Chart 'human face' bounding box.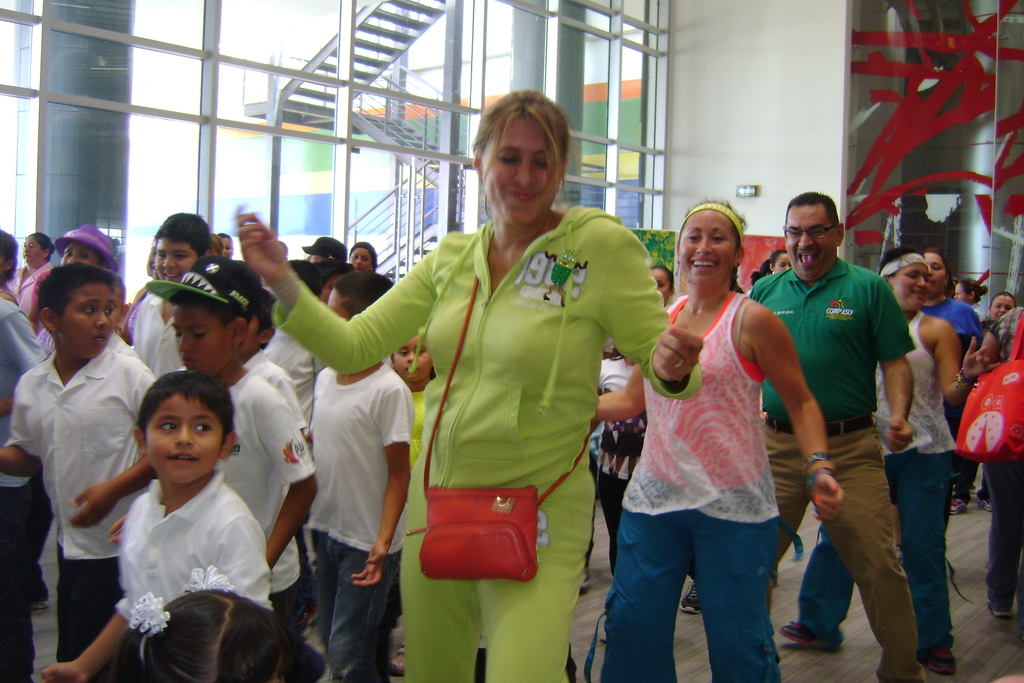
Charted: {"left": 163, "top": 302, "right": 235, "bottom": 375}.
